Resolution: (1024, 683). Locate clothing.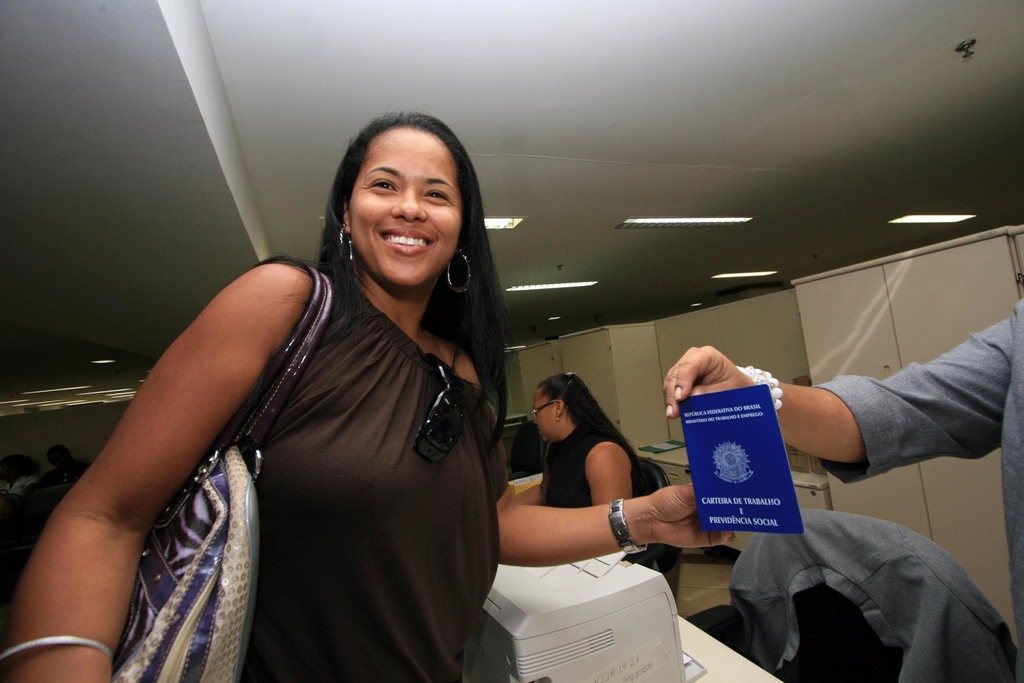
550/418/641/553.
